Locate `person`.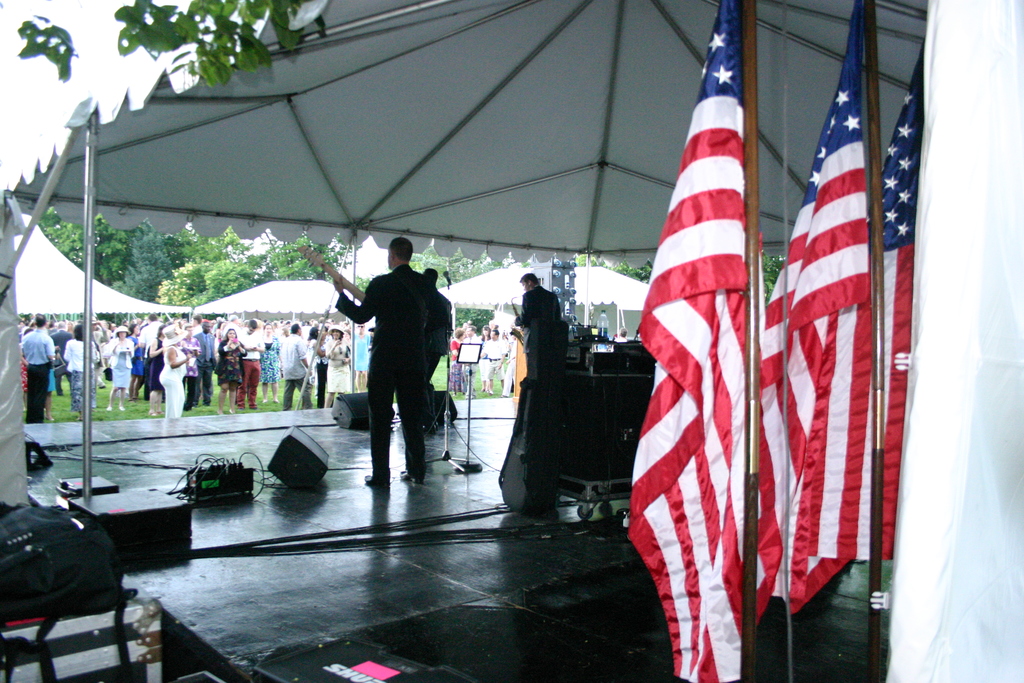
Bounding box: [159,324,192,418].
